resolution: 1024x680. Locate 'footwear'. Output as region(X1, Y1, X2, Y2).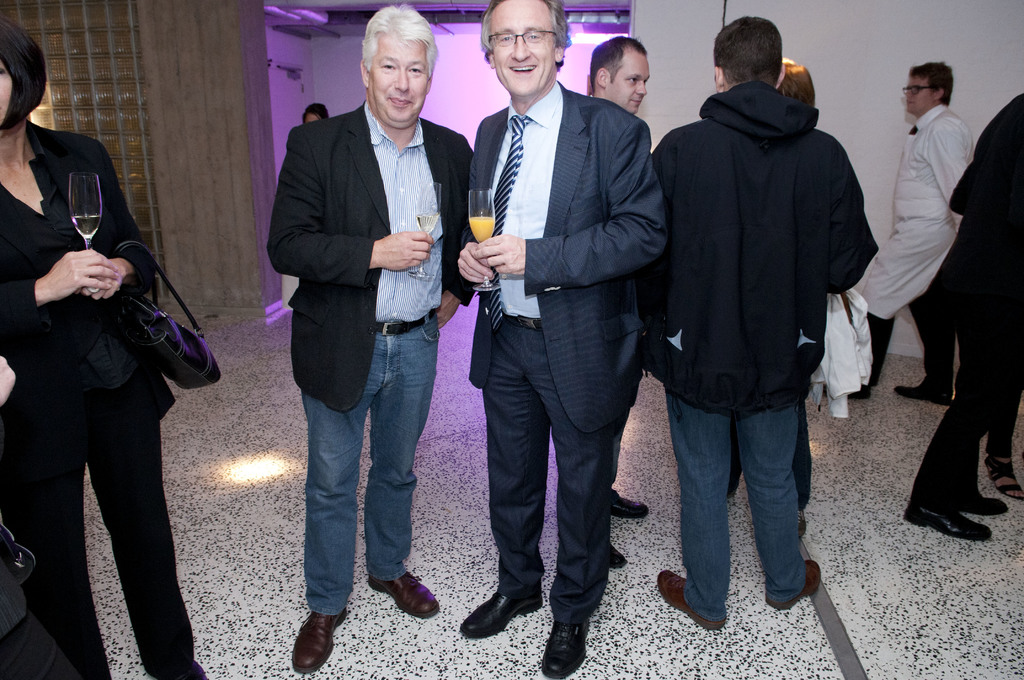
region(369, 569, 438, 621).
